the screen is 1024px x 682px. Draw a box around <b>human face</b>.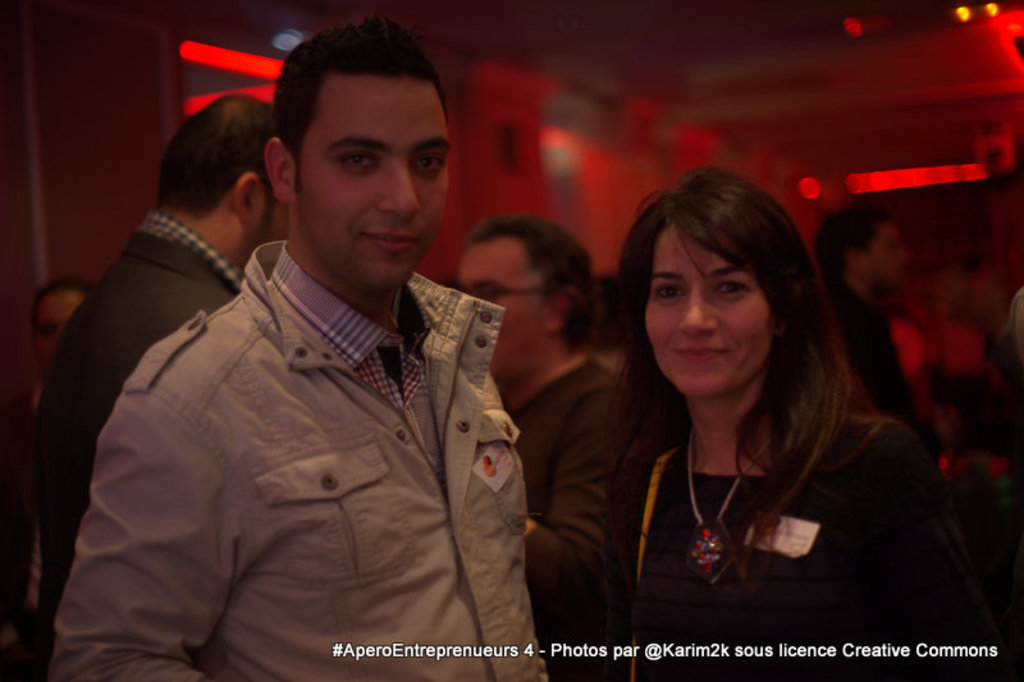
box=[864, 223, 910, 296].
